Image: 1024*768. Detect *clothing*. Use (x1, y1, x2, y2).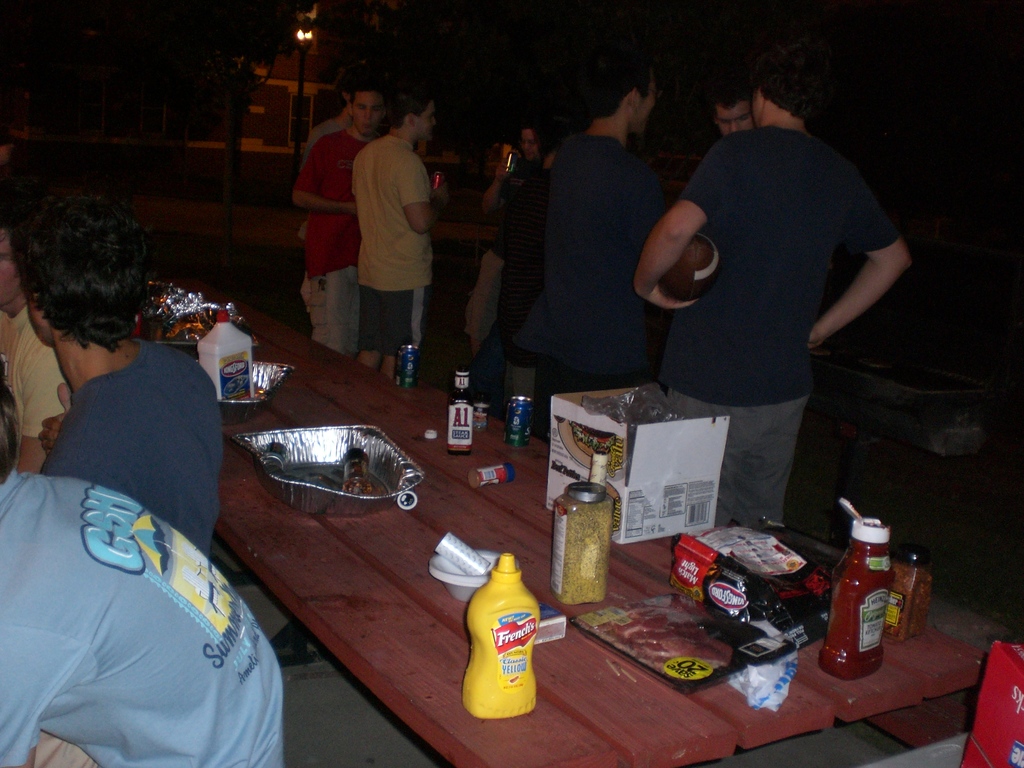
(37, 339, 230, 554).
